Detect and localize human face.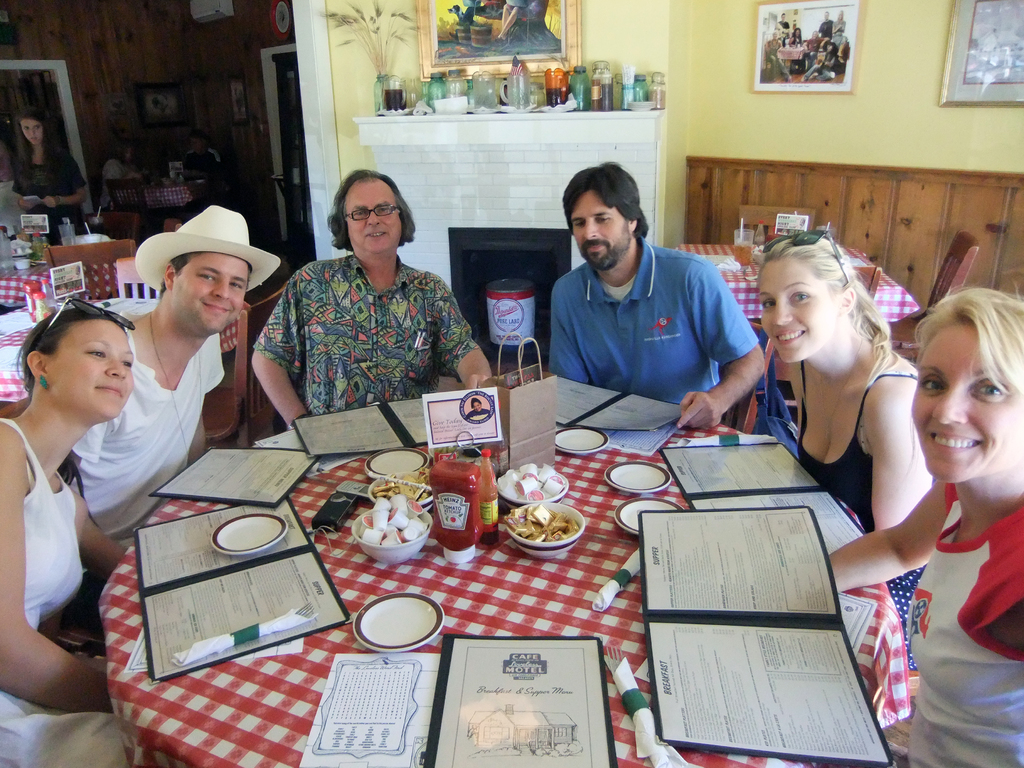
Localized at box(46, 316, 138, 415).
